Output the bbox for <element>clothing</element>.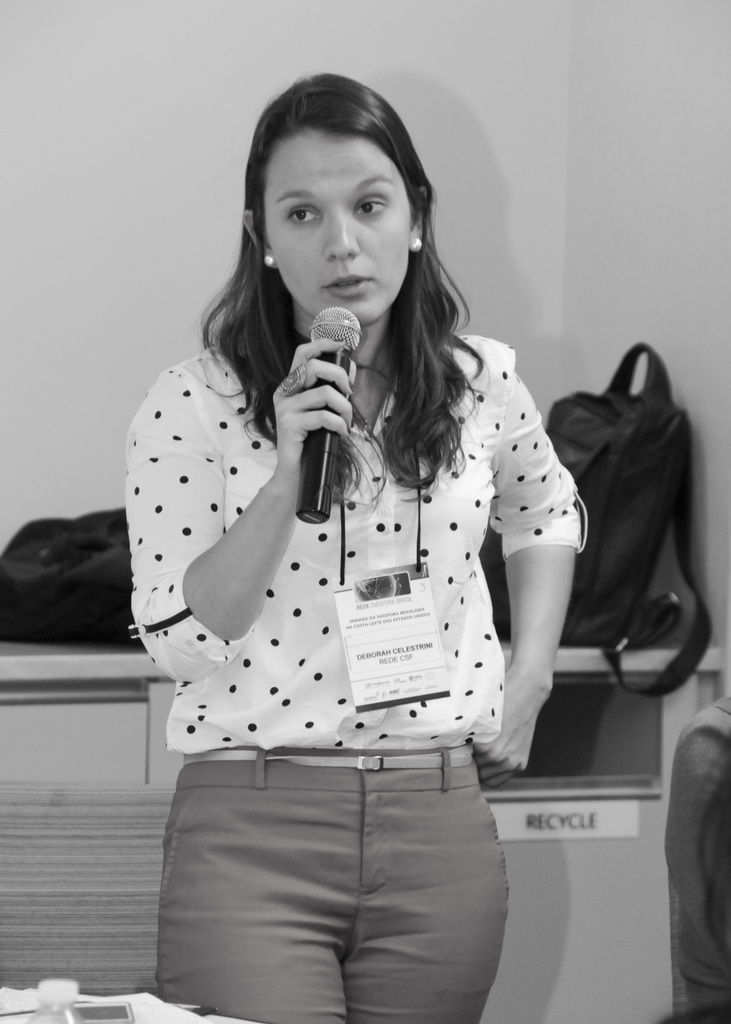
164 248 535 750.
